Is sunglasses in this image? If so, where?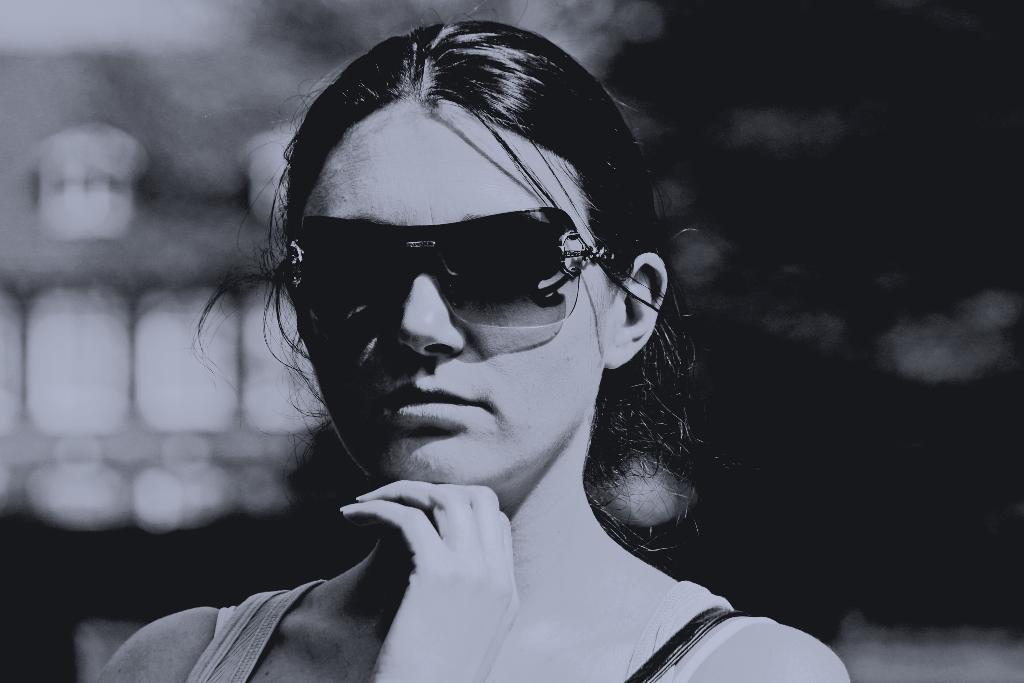
Yes, at Rect(286, 204, 623, 332).
